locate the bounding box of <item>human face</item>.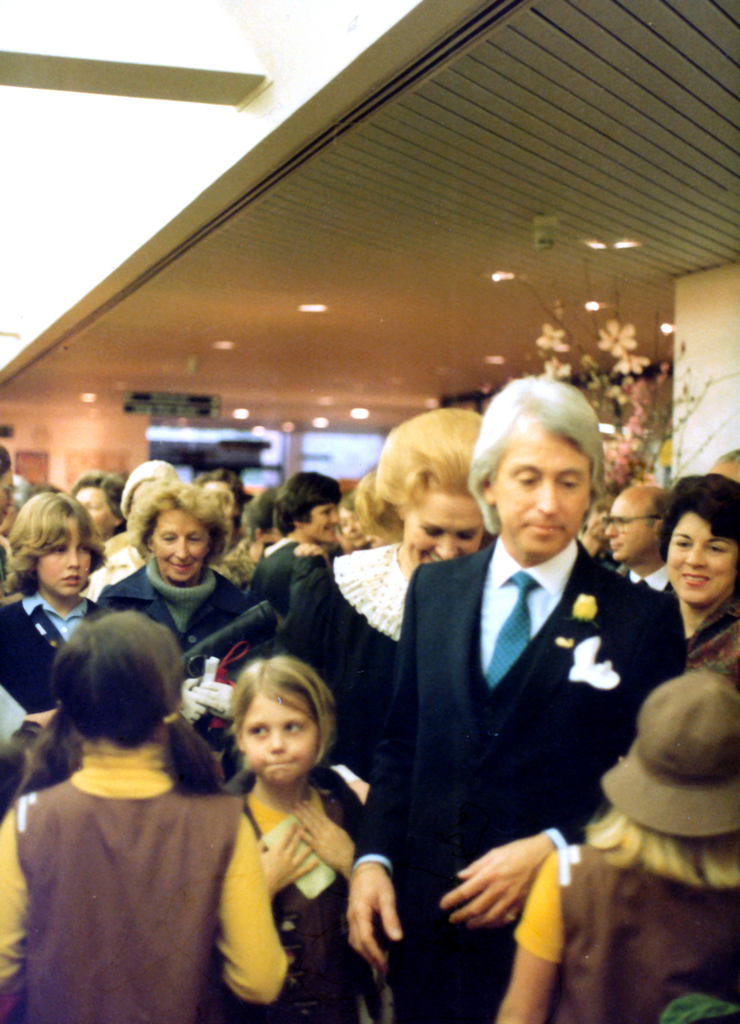
Bounding box: x1=662, y1=513, x2=739, y2=607.
